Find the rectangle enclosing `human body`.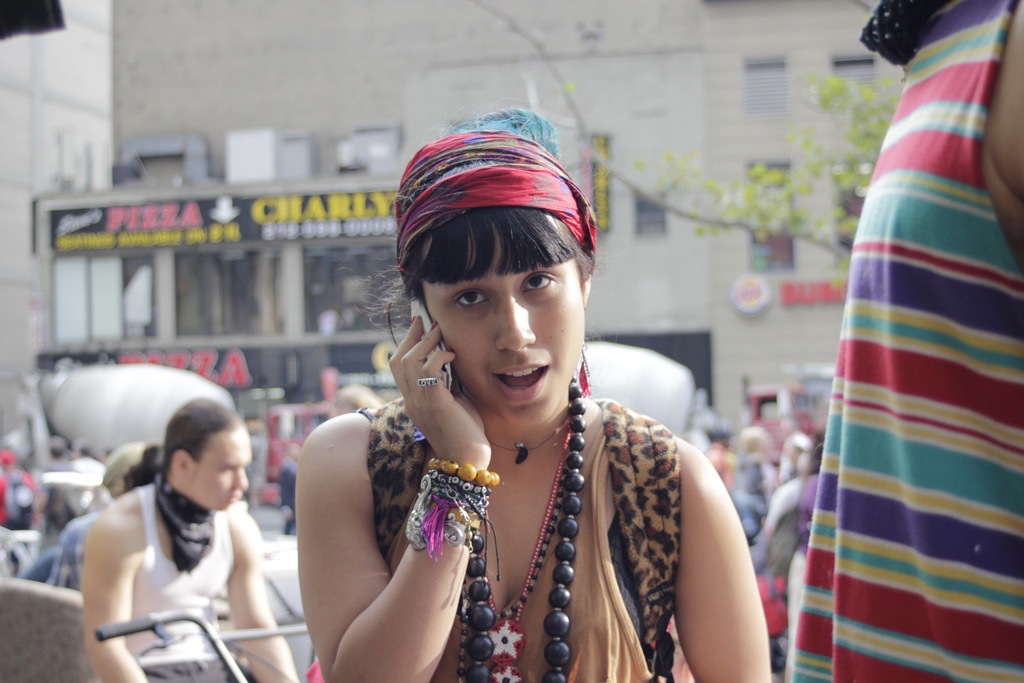
[67, 401, 303, 681].
